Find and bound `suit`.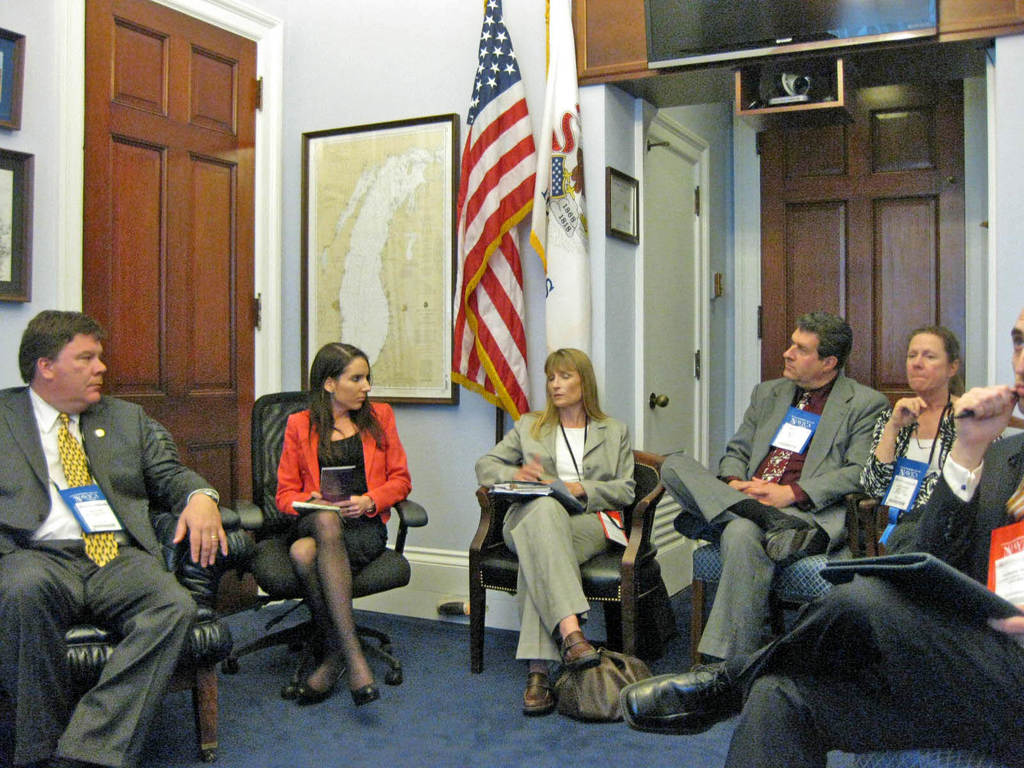
Bound: [x1=474, y1=410, x2=642, y2=664].
